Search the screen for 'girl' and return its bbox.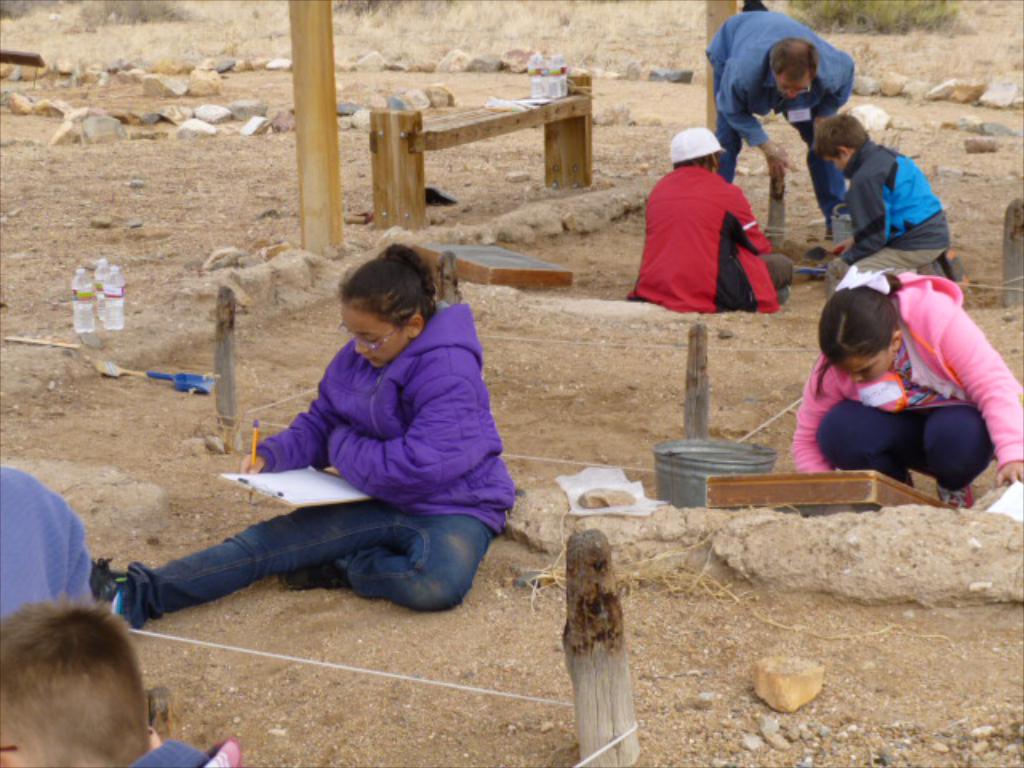
Found: (left=86, top=248, right=514, bottom=634).
